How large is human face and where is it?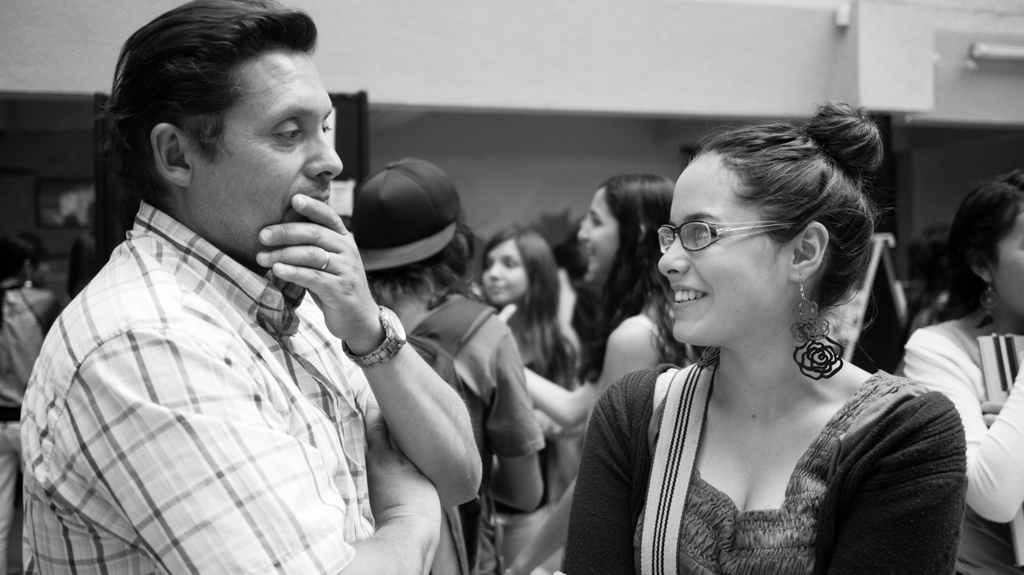
Bounding box: detection(480, 236, 532, 305).
